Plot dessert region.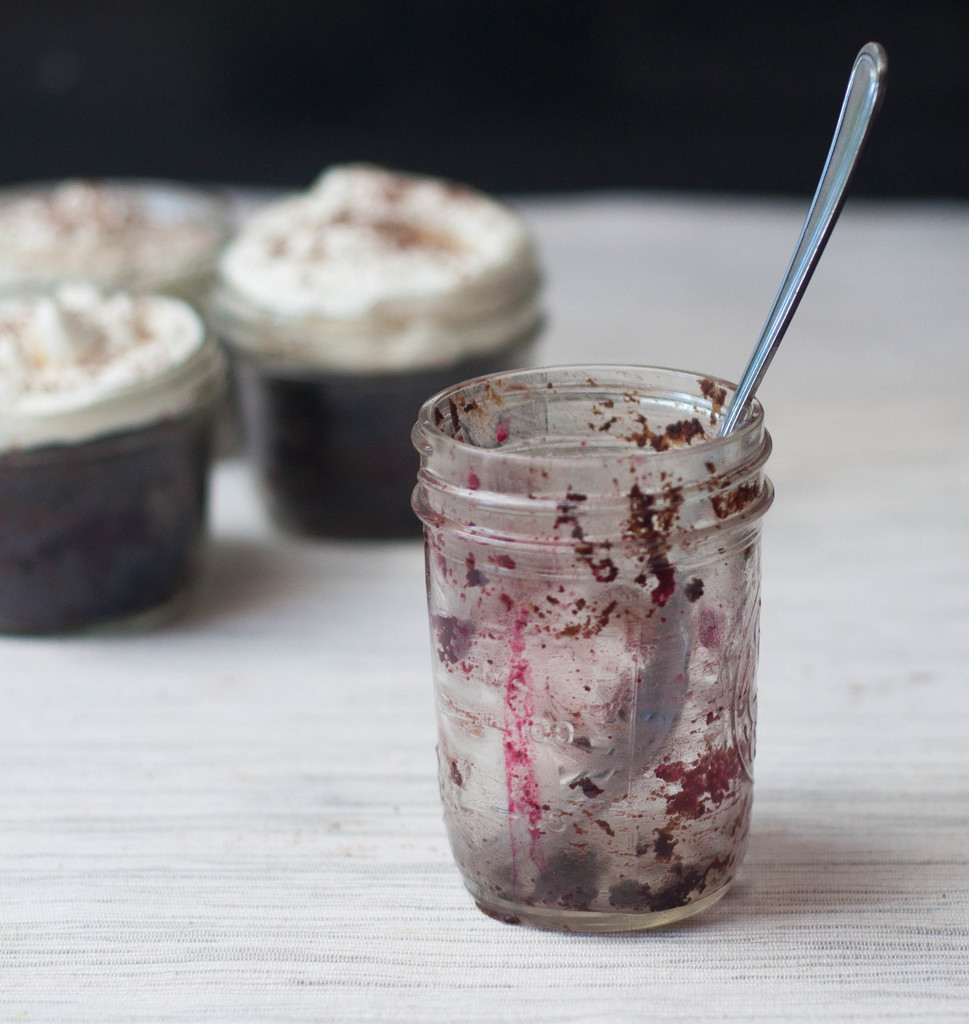
Plotted at l=0, t=180, r=234, b=287.
